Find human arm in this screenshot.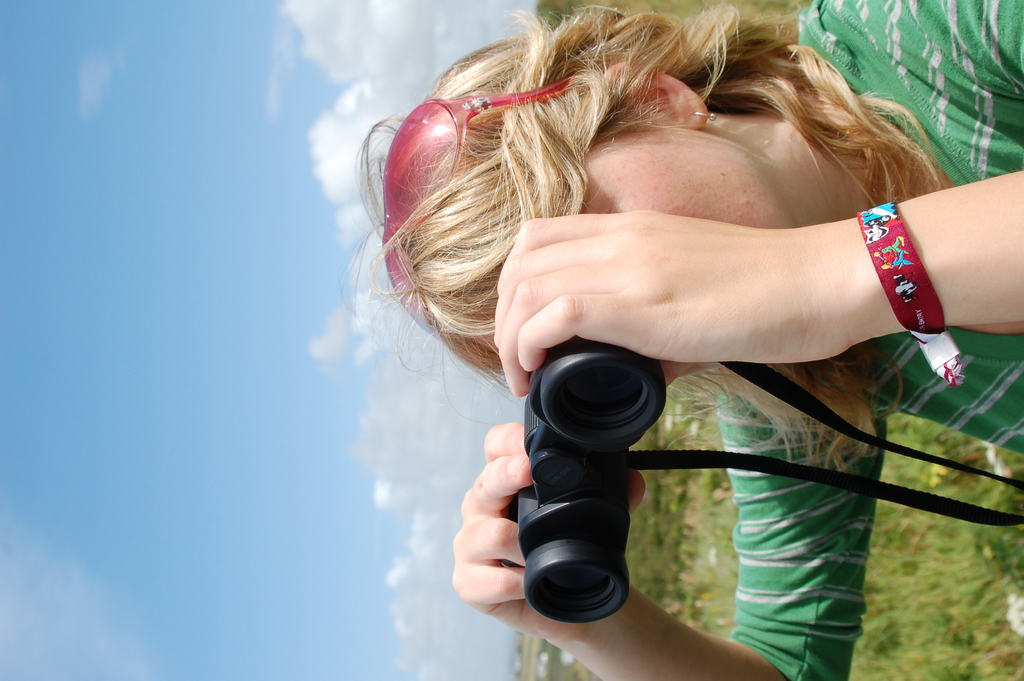
The bounding box for human arm is pyautogui.locateOnScreen(494, 220, 1023, 361).
